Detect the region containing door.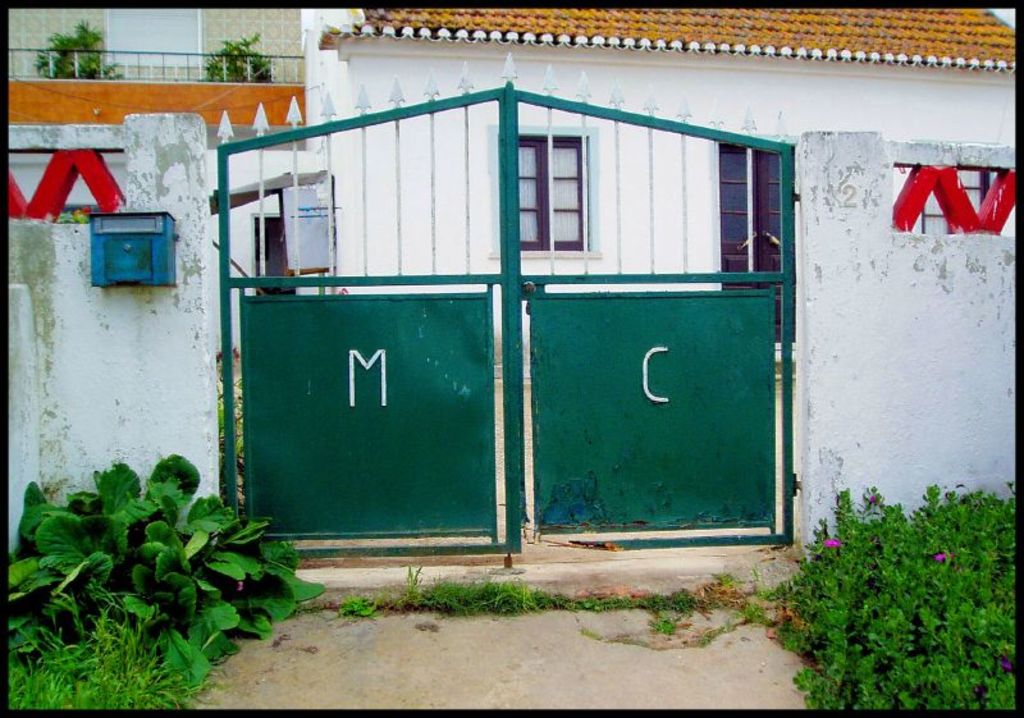
region(705, 134, 796, 351).
